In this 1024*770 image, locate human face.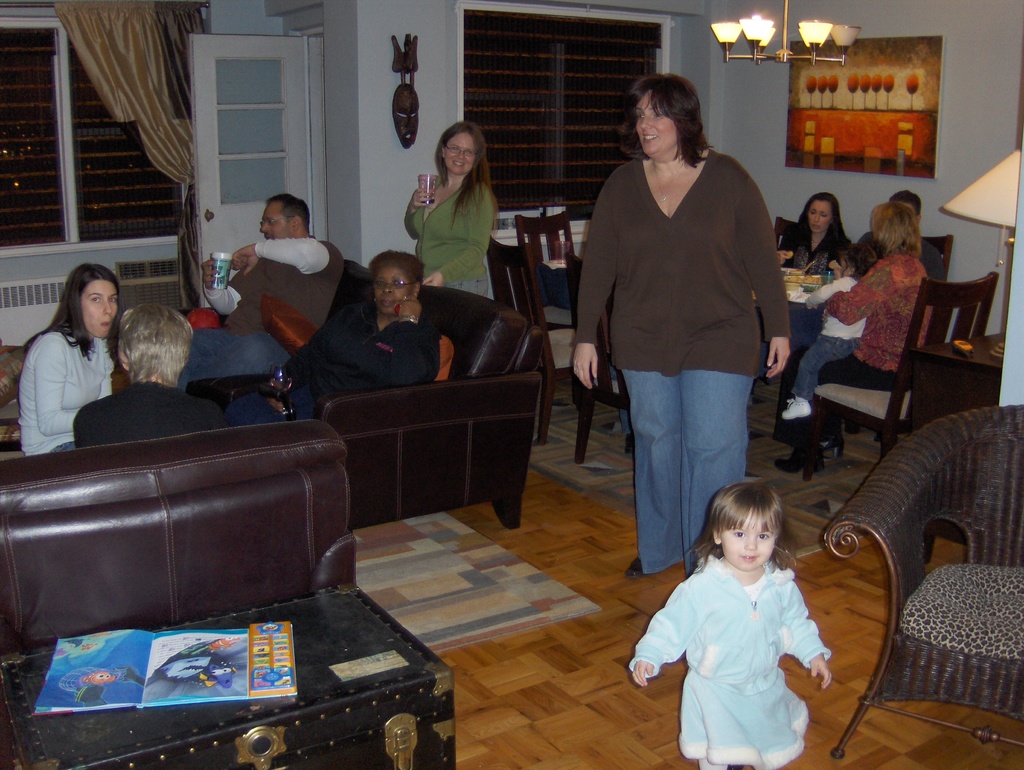
Bounding box: region(630, 89, 676, 156).
